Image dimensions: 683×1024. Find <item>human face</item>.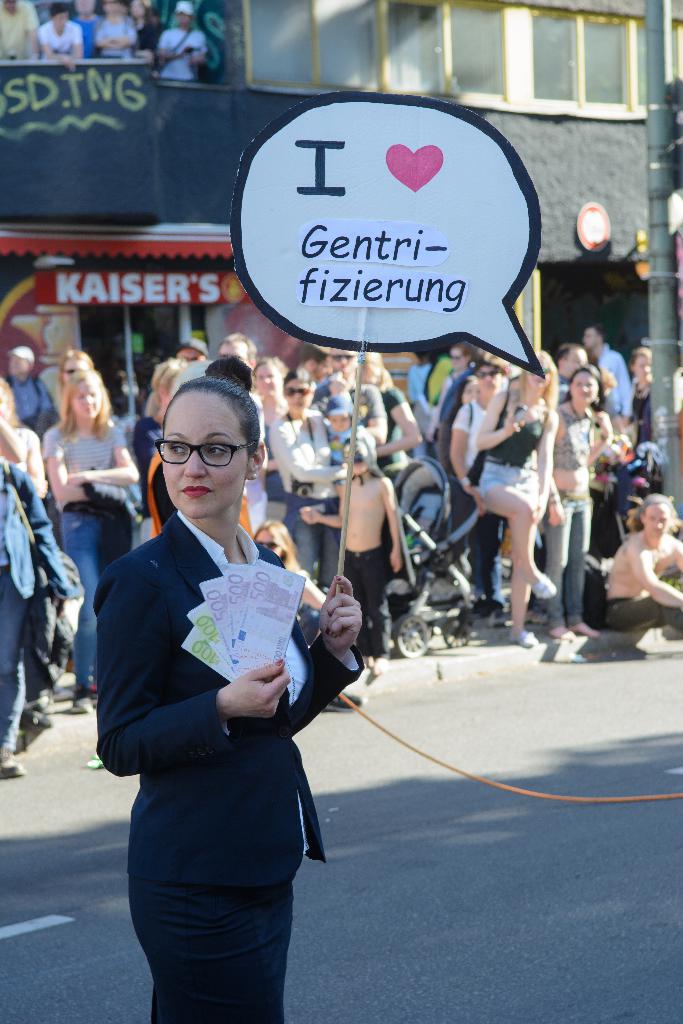
<box>642,502,670,537</box>.
